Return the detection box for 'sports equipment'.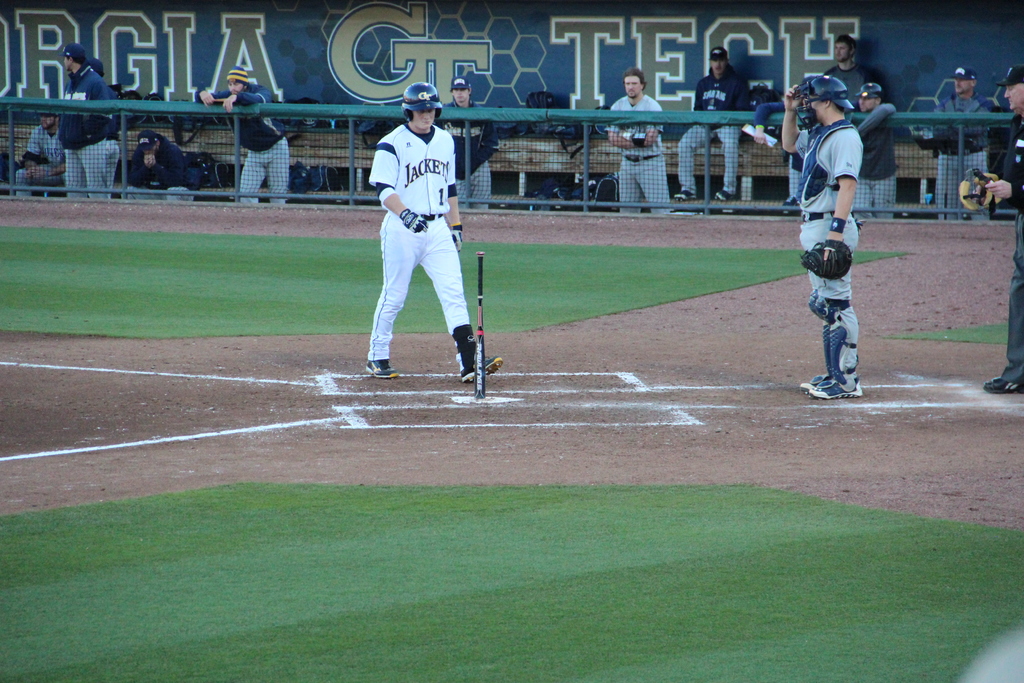
[x1=365, y1=359, x2=398, y2=379].
